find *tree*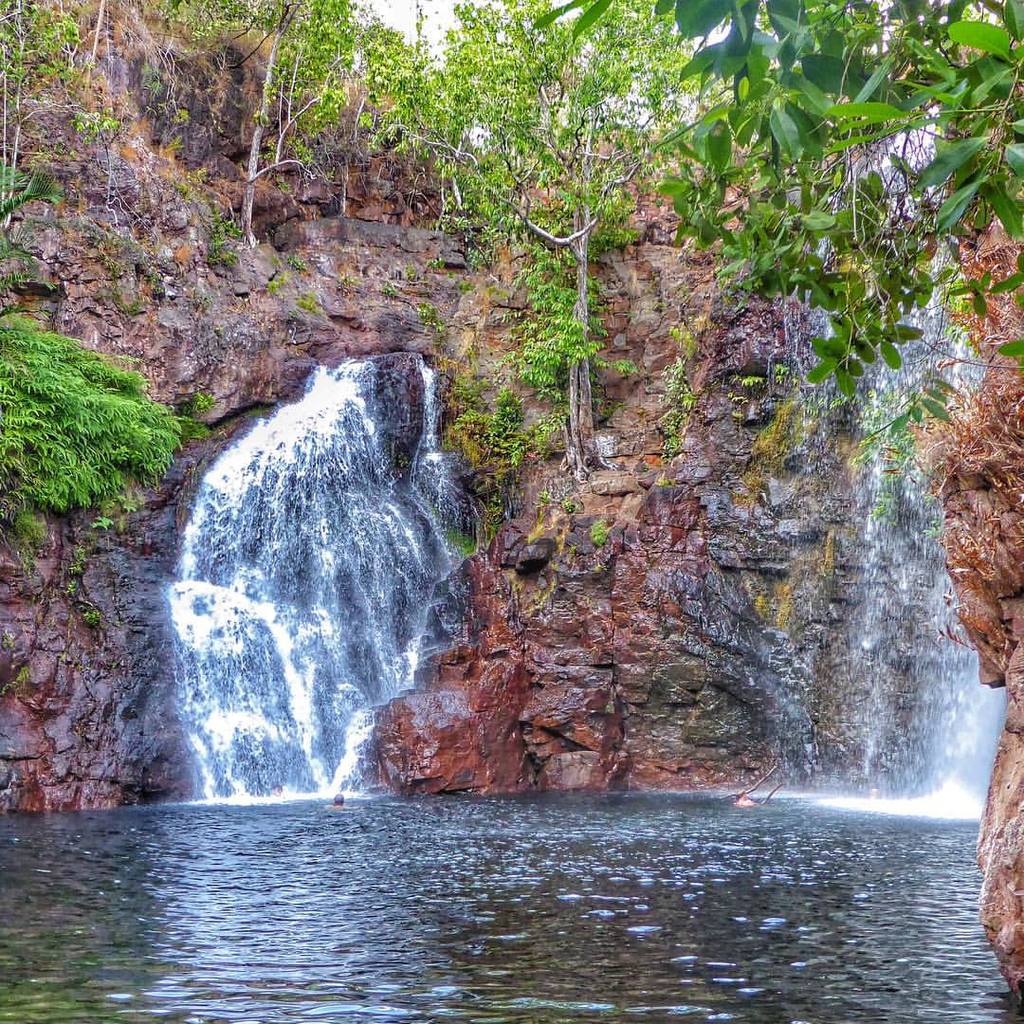
l=141, t=0, r=387, b=245
